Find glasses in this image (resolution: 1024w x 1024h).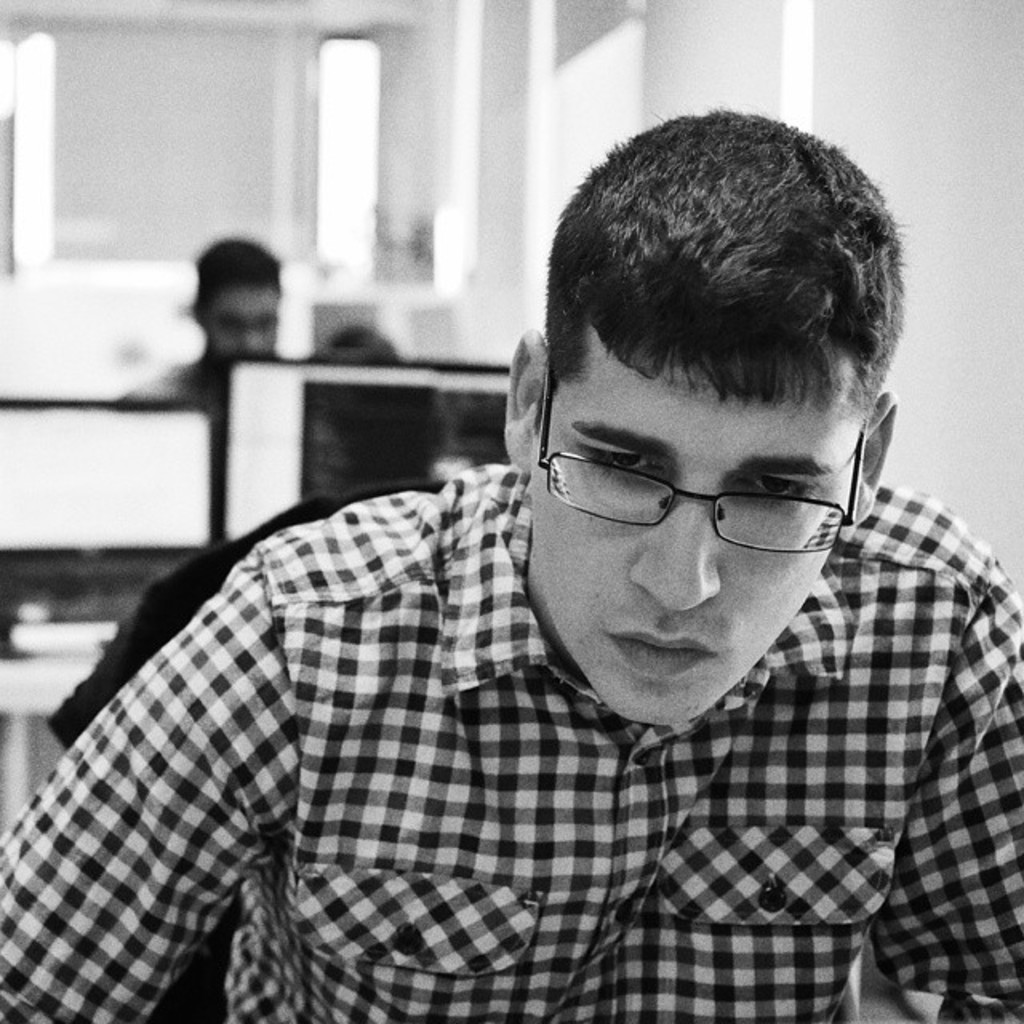
533,416,885,562.
